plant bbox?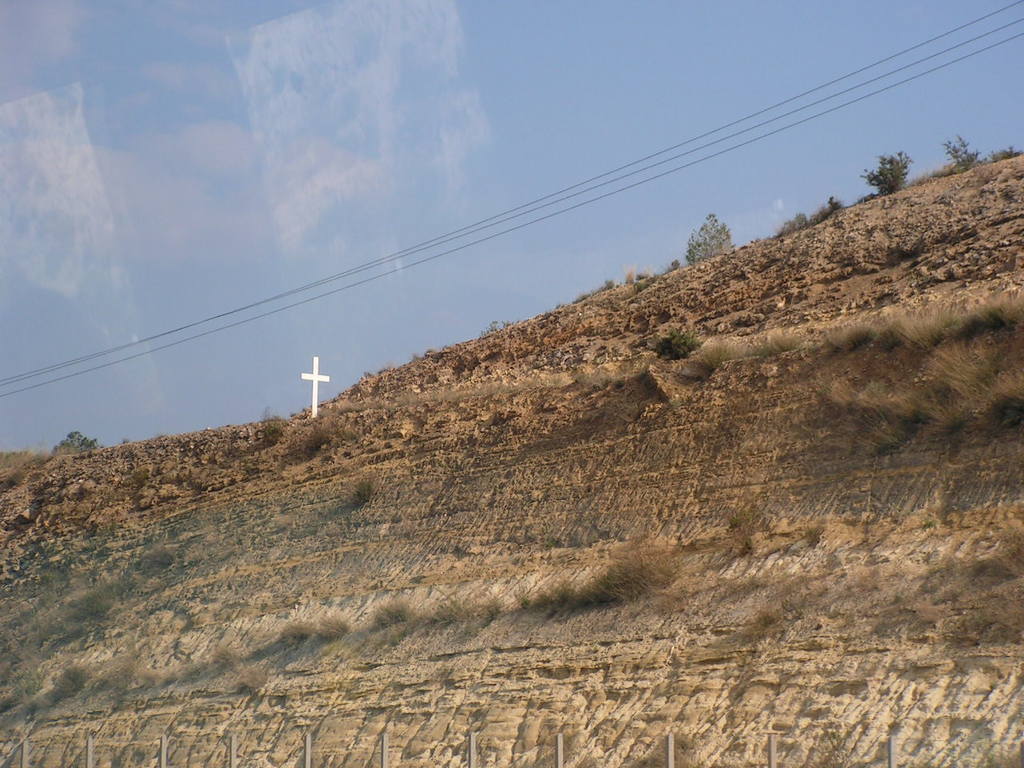
select_region(685, 210, 739, 266)
